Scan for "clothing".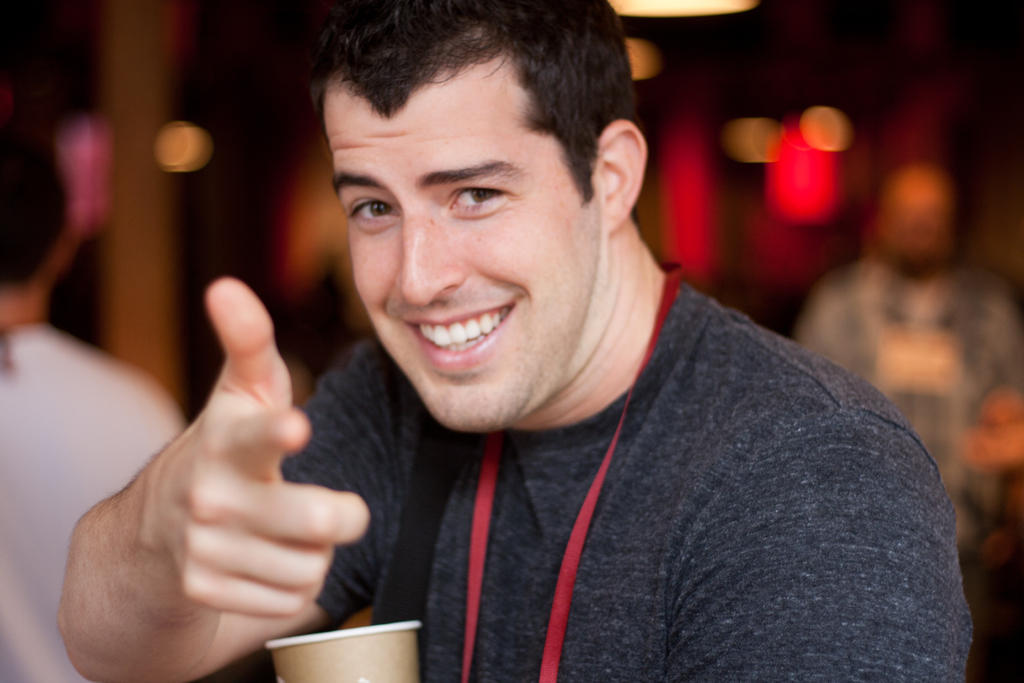
Scan result: select_region(297, 286, 967, 667).
